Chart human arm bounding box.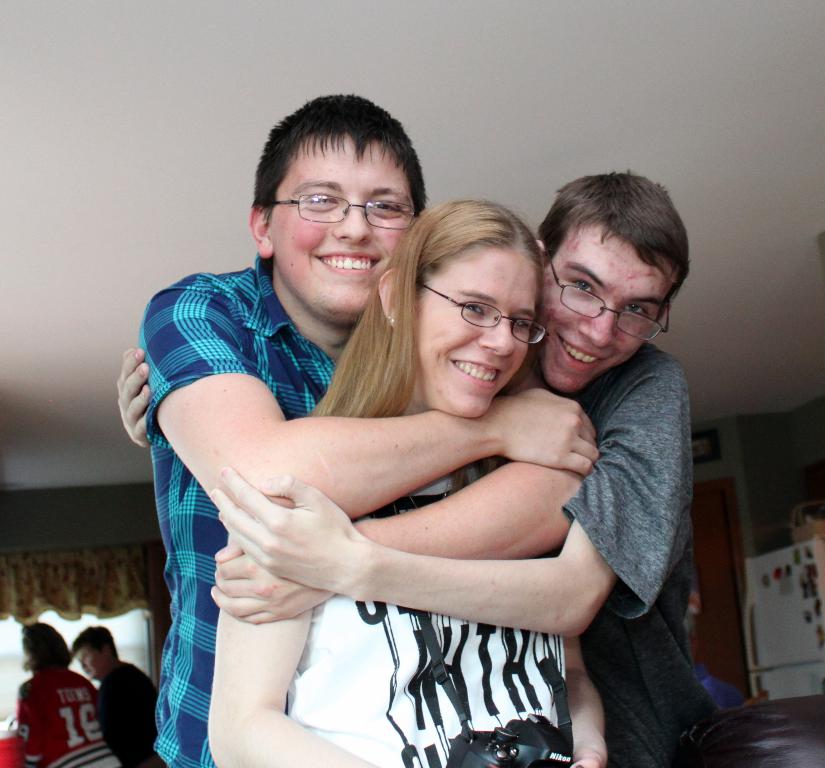
Charted: bbox=[137, 282, 608, 540].
